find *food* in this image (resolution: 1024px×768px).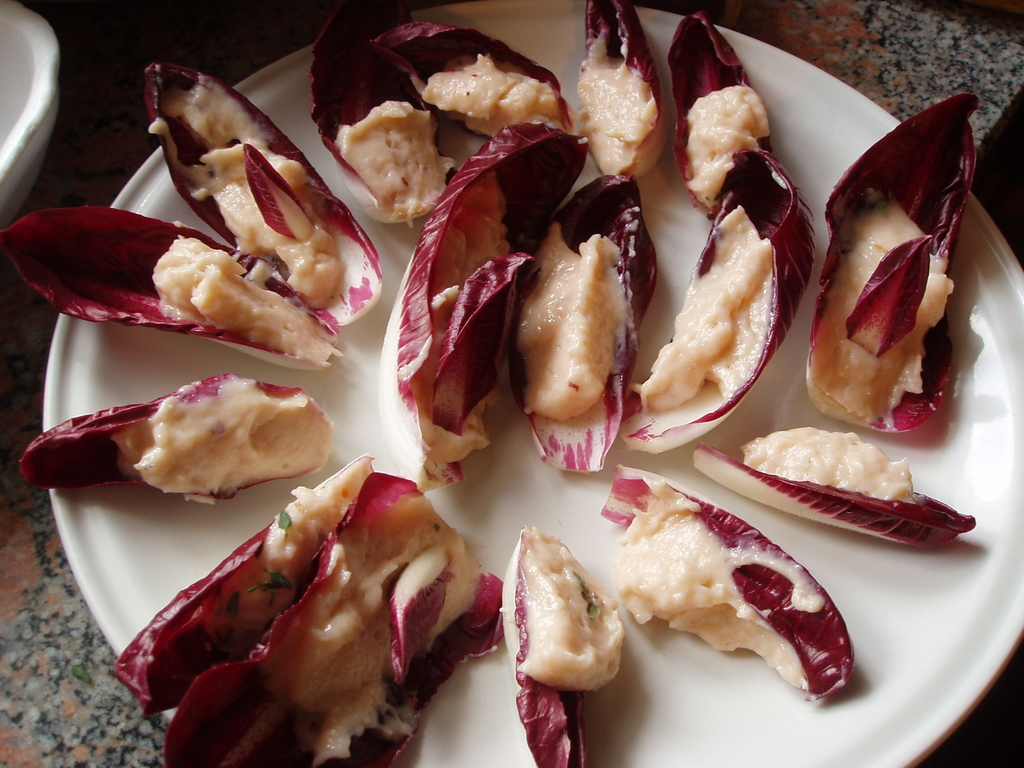
{"left": 499, "top": 525, "right": 627, "bottom": 767}.
